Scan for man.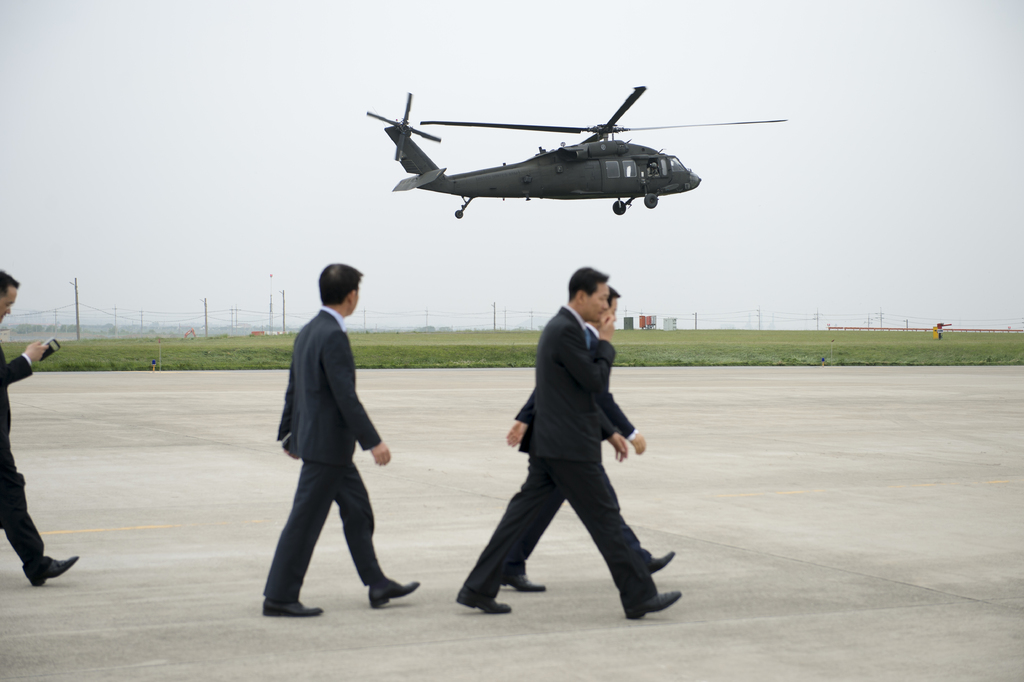
Scan result: [left=0, top=270, right=81, bottom=586].
